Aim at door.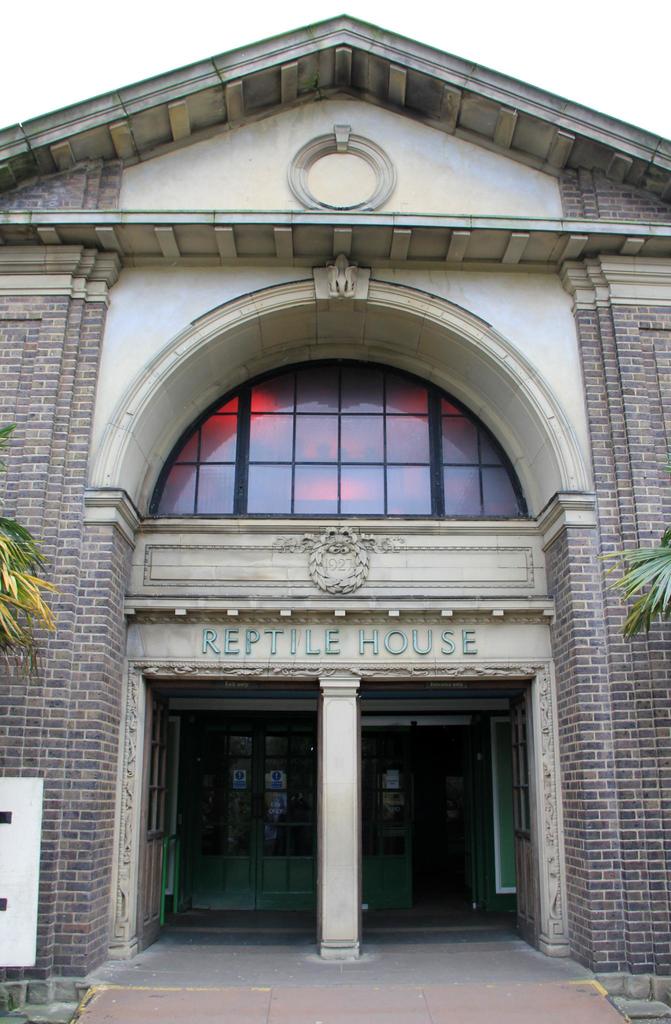
Aimed at BBox(506, 697, 534, 940).
